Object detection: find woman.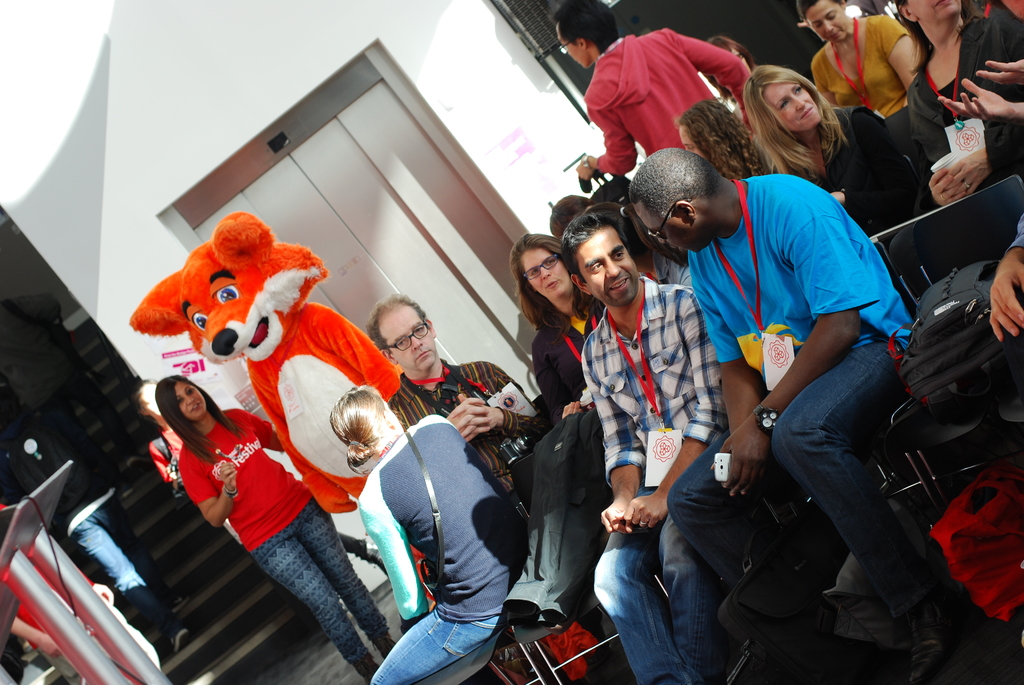
bbox=(803, 0, 911, 122).
